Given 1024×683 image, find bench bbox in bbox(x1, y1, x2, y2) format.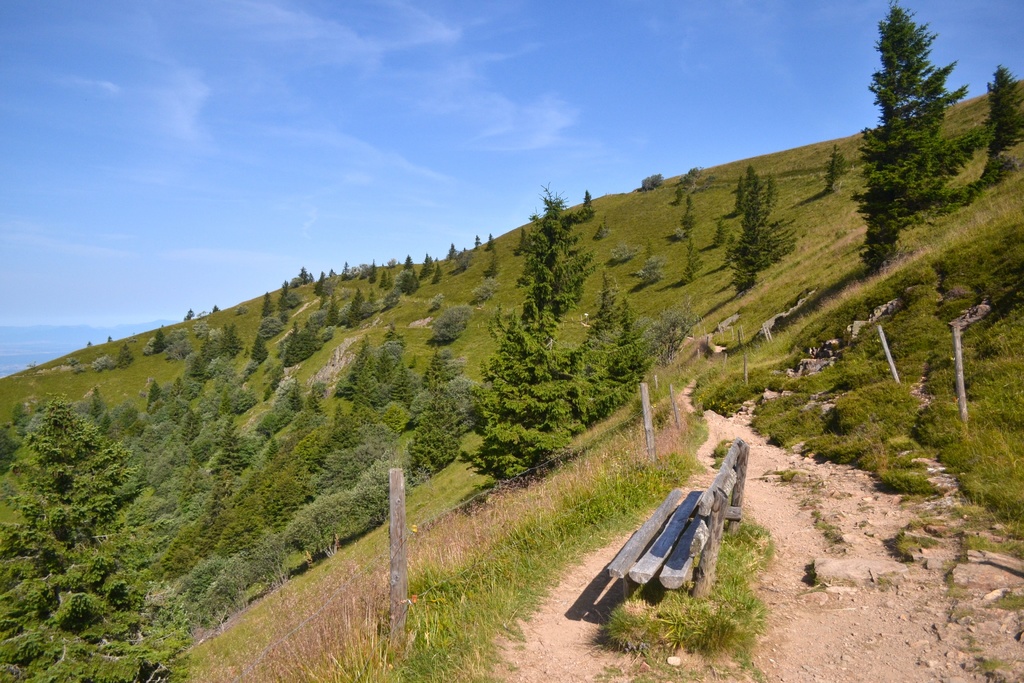
bbox(600, 432, 754, 616).
